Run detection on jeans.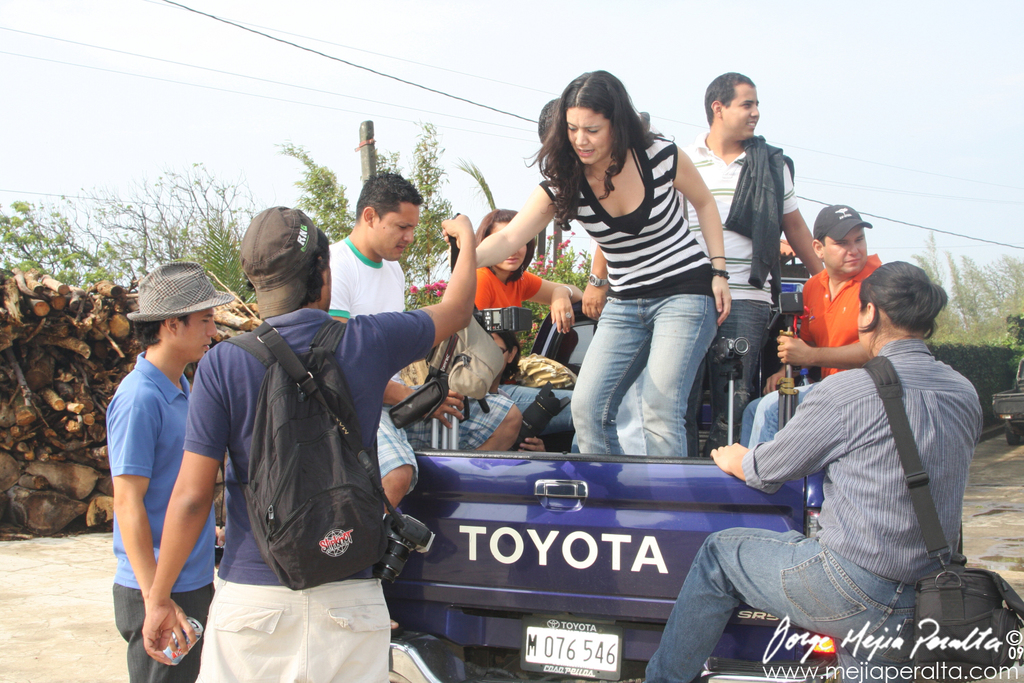
Result: {"x1": 640, "y1": 527, "x2": 919, "y2": 682}.
